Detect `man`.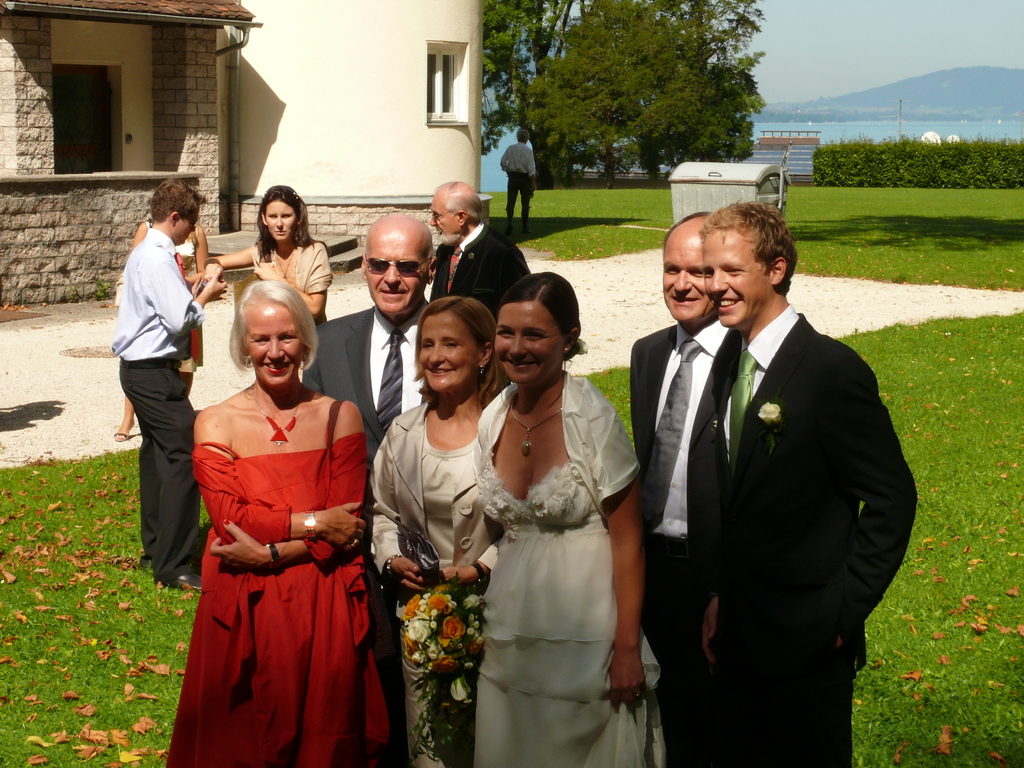
Detected at [298, 211, 438, 506].
